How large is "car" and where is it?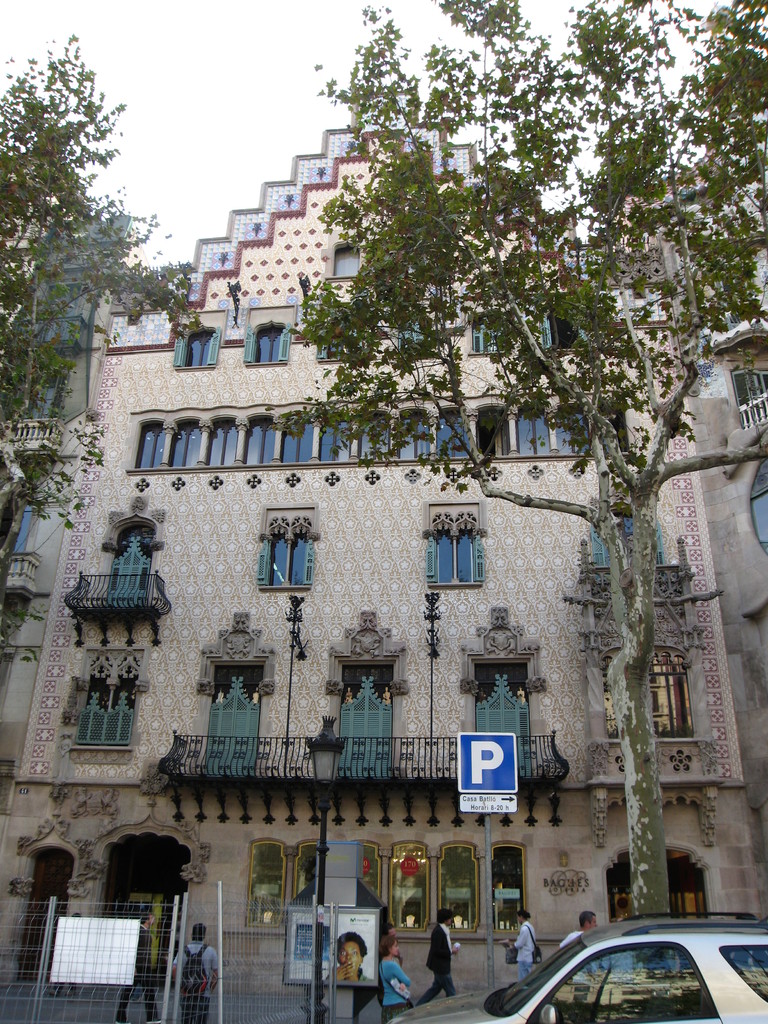
Bounding box: pyautogui.locateOnScreen(485, 922, 764, 1023).
